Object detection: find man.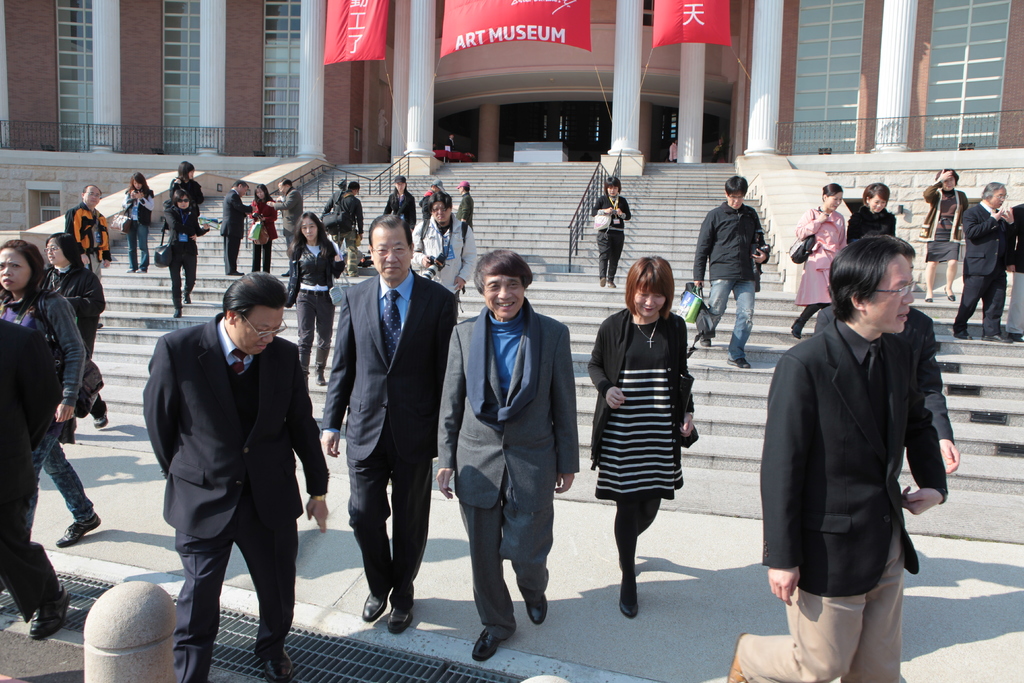
<box>681,172,769,369</box>.
